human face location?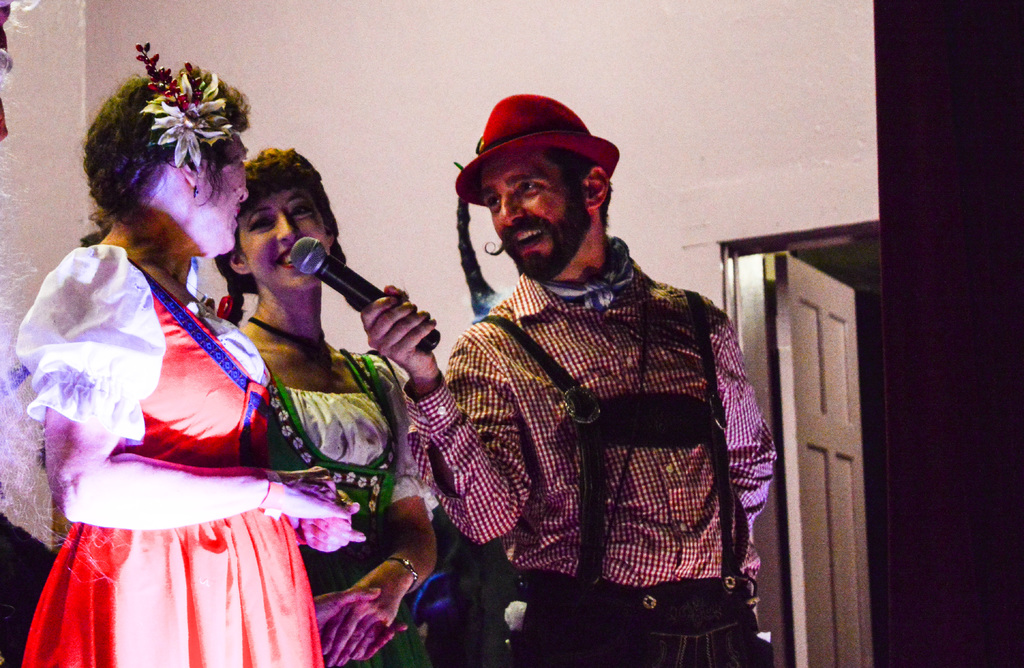
x1=238 y1=190 x2=335 y2=287
